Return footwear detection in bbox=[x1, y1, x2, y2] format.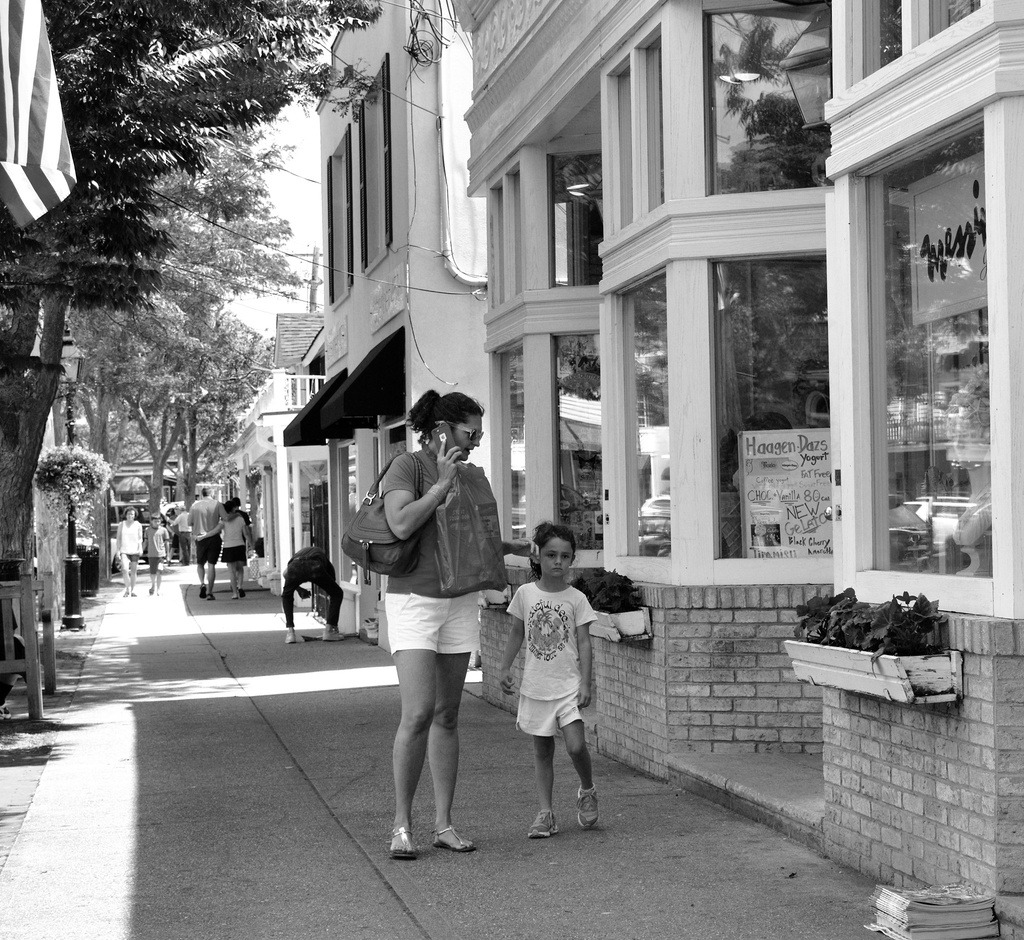
bbox=[431, 830, 474, 852].
